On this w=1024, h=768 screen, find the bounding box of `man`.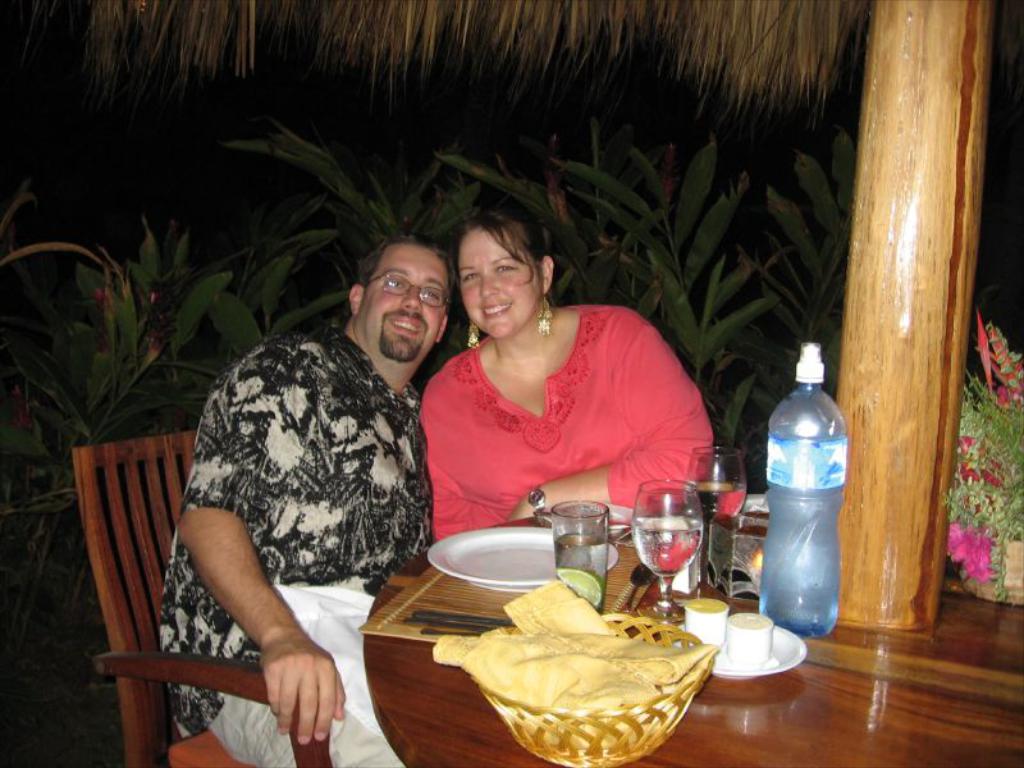
Bounding box: <region>123, 233, 475, 735</region>.
